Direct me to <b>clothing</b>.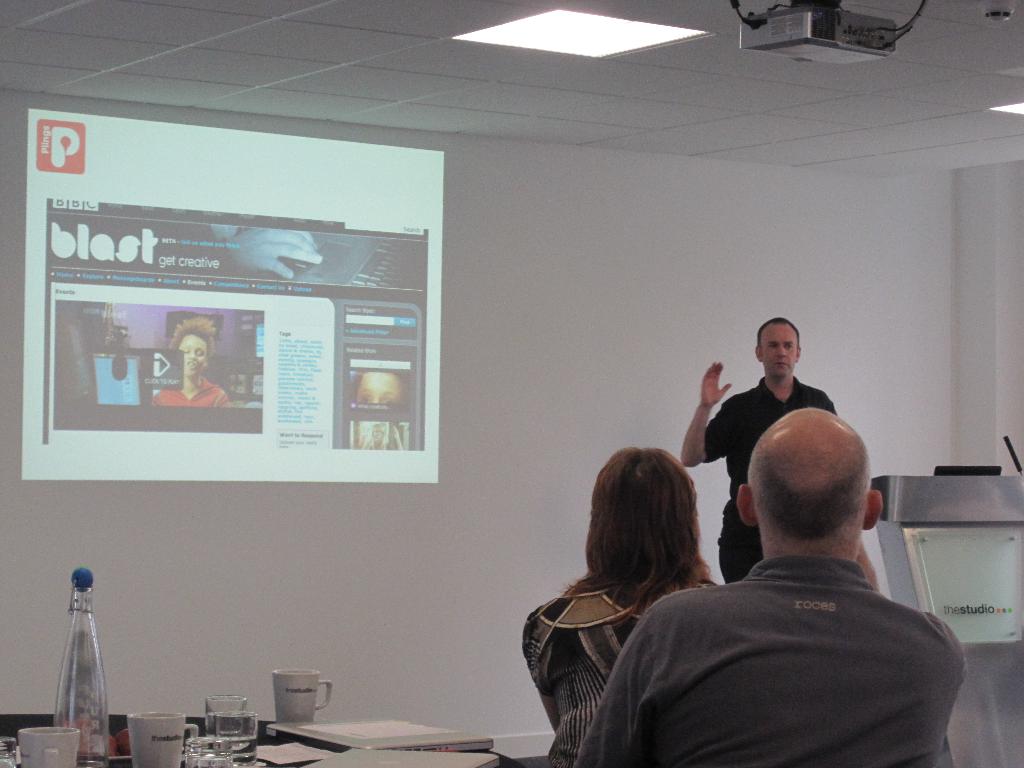
Direction: BBox(704, 376, 842, 585).
